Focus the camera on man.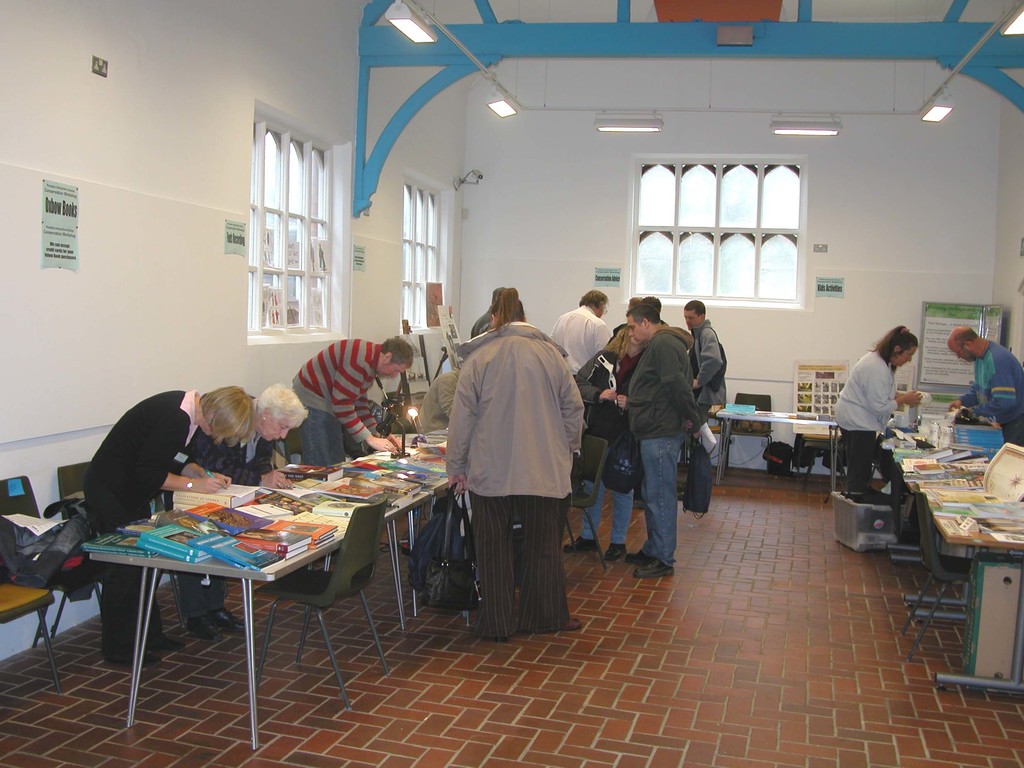
Focus region: 287:337:412:477.
